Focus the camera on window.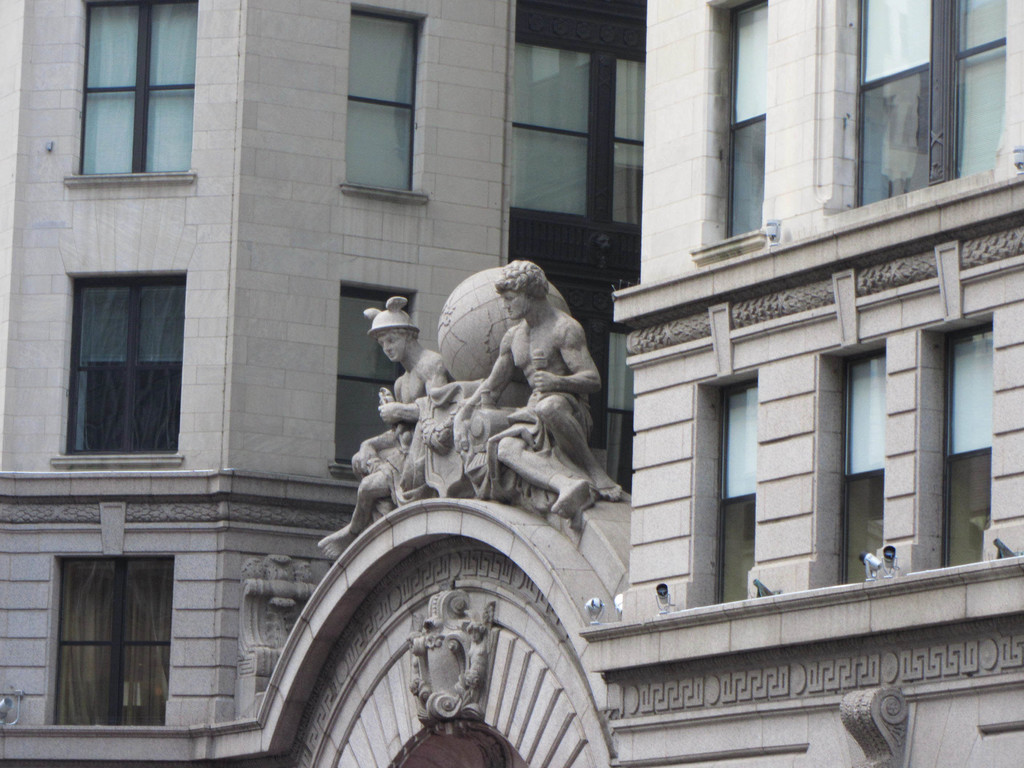
Focus region: [x1=689, y1=4, x2=769, y2=271].
